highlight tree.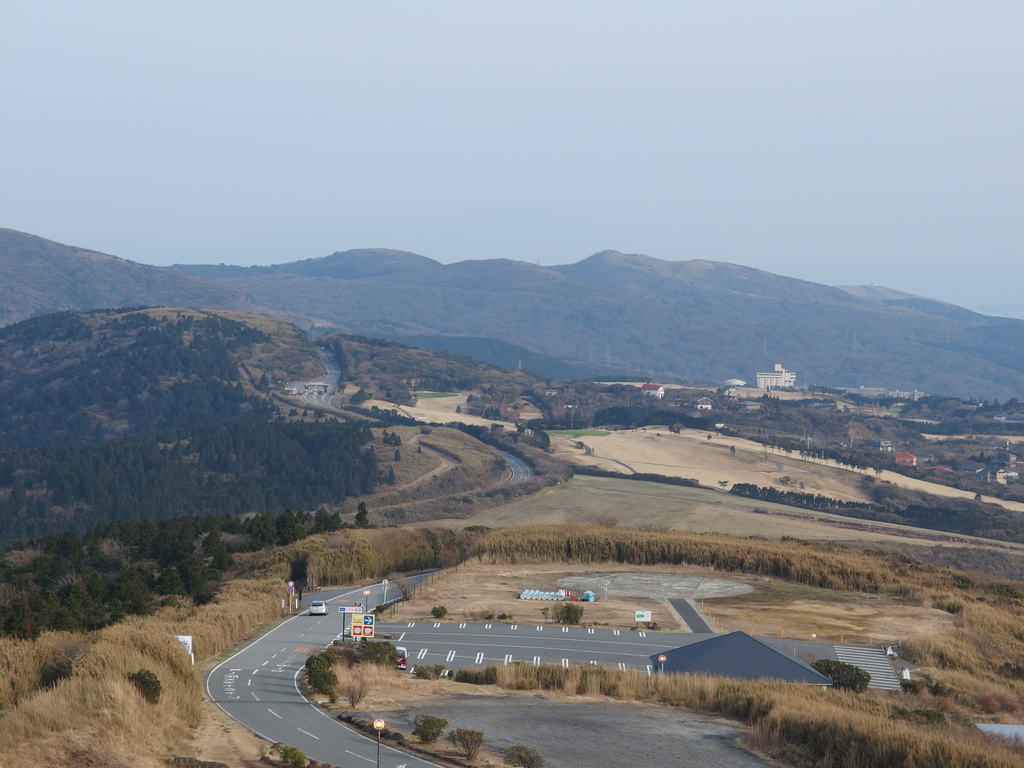
Highlighted region: x1=450 y1=726 x2=483 y2=766.
